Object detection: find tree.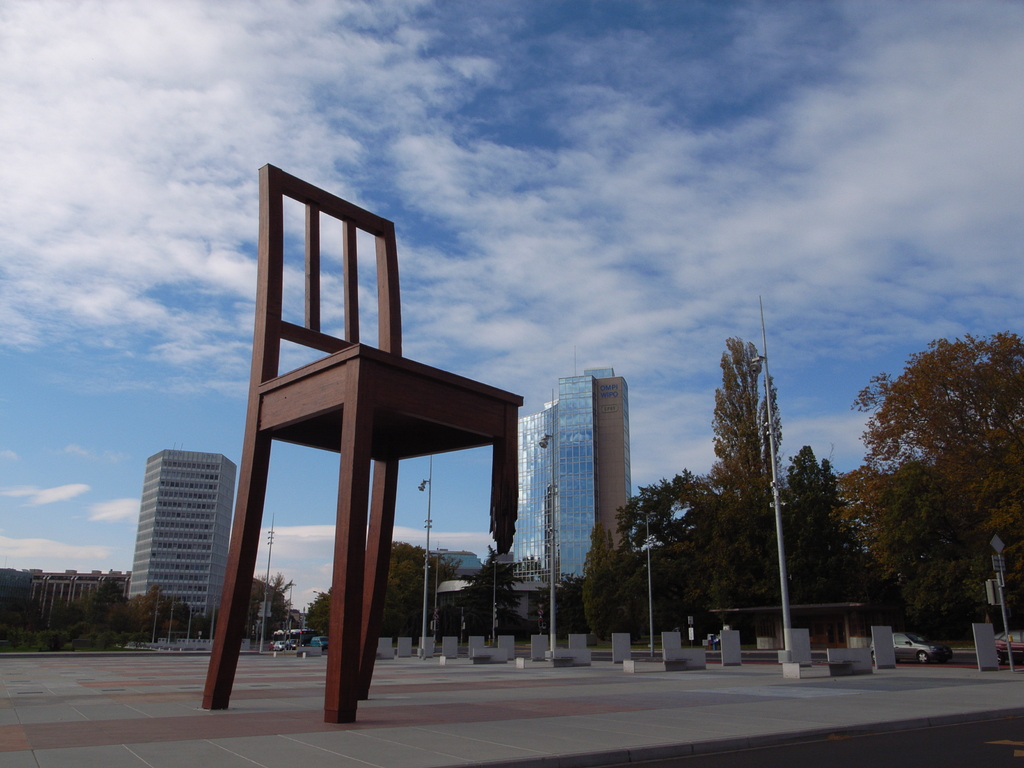
region(847, 312, 1019, 647).
